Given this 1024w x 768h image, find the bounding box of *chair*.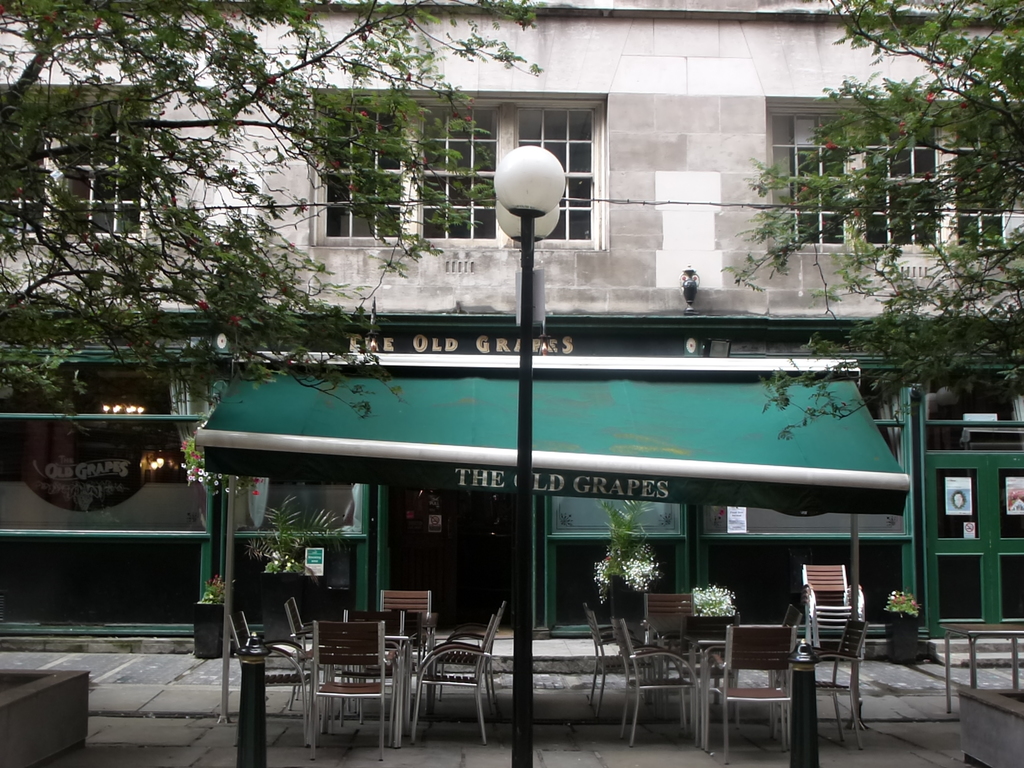
bbox=(308, 620, 391, 763).
